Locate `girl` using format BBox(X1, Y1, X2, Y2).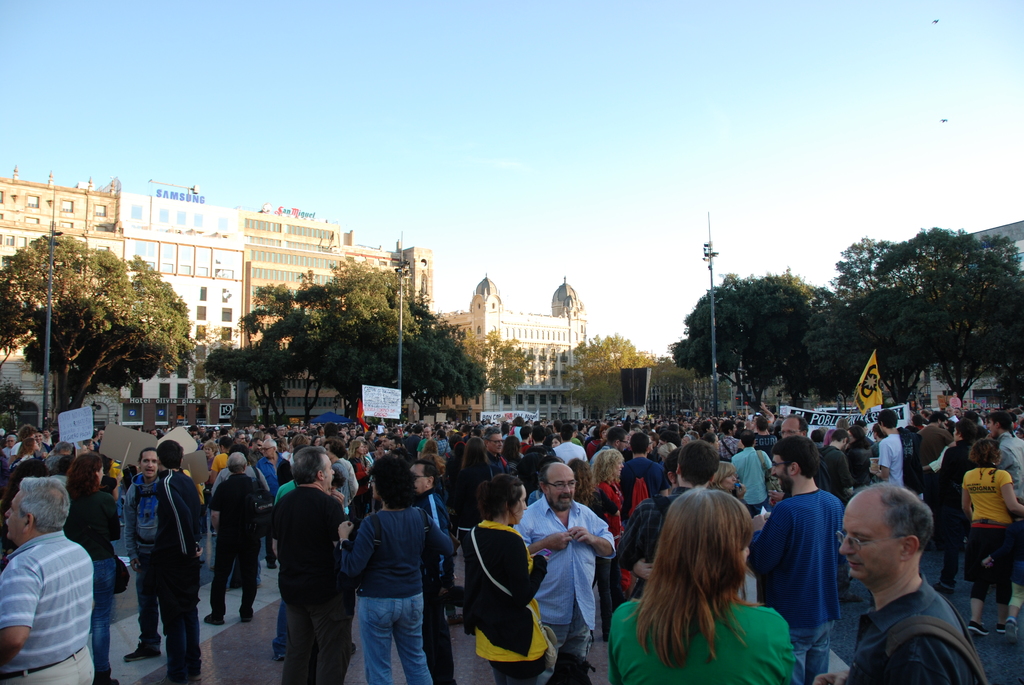
BBox(604, 484, 803, 684).
